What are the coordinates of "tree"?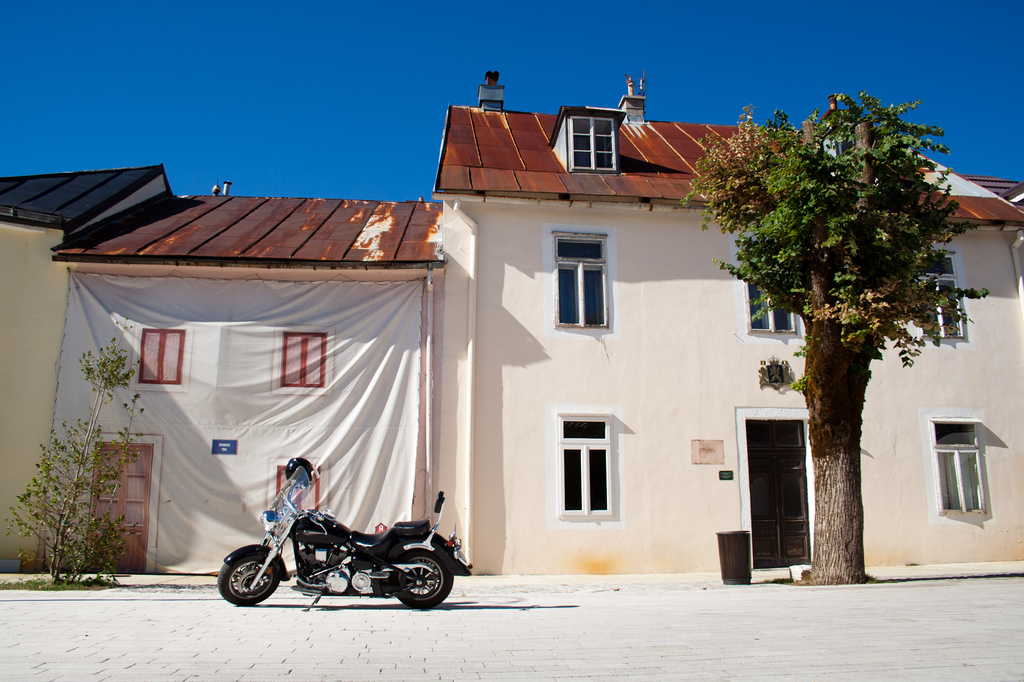
(left=5, top=318, right=145, bottom=586).
